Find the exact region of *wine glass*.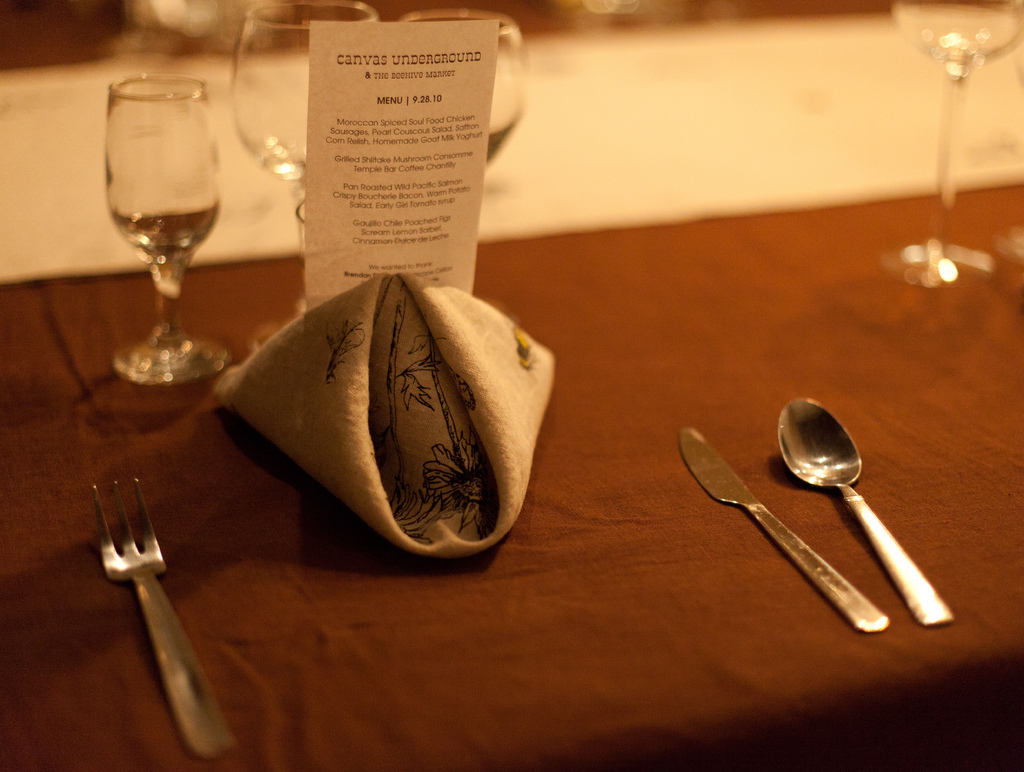
Exact region: <bbox>224, 0, 374, 350</bbox>.
